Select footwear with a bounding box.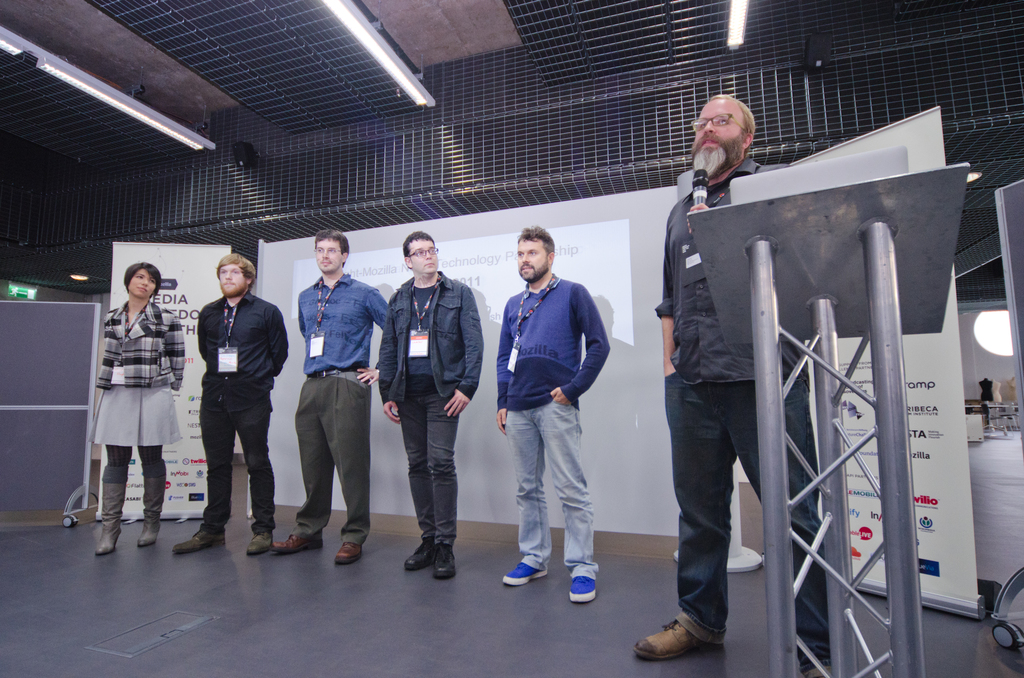
x1=500 y1=558 x2=546 y2=587.
